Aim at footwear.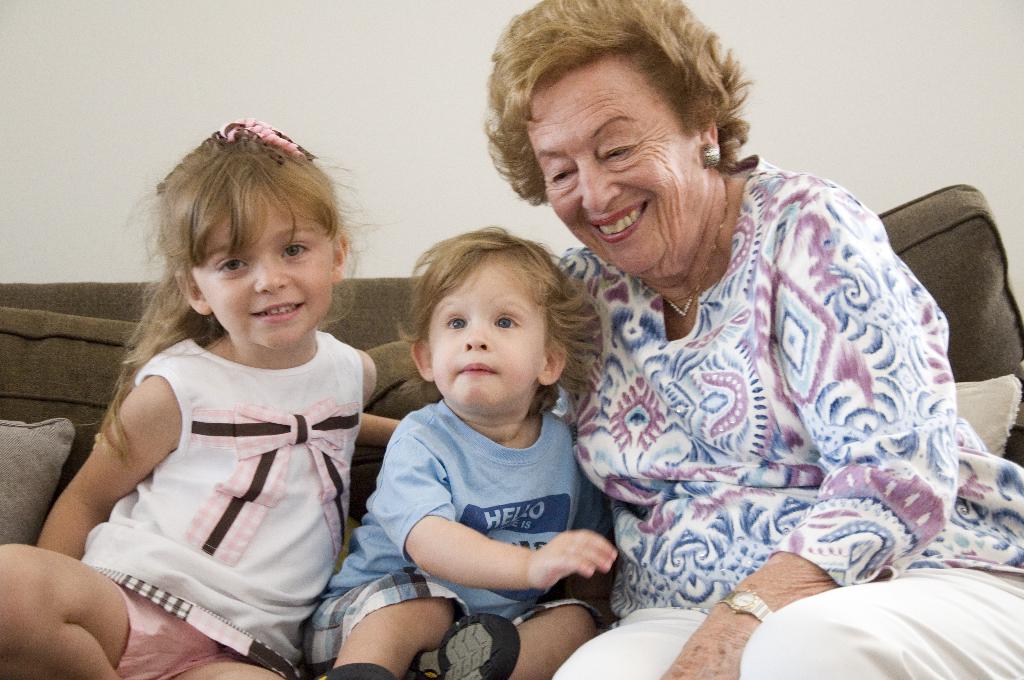
Aimed at Rect(314, 665, 396, 679).
